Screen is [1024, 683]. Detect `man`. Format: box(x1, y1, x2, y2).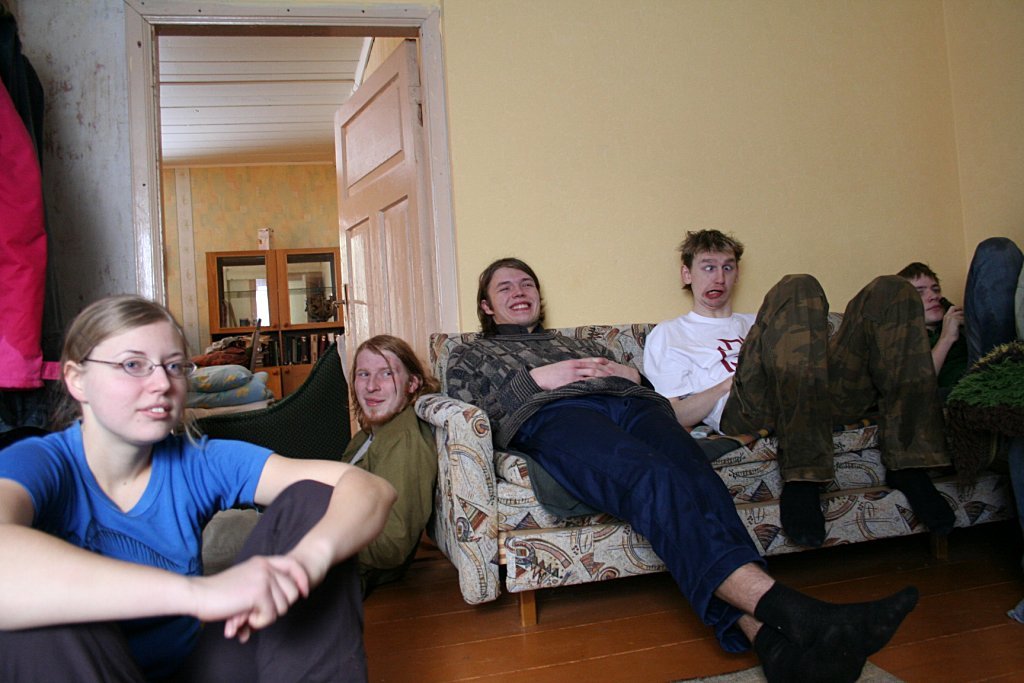
box(642, 224, 957, 535).
